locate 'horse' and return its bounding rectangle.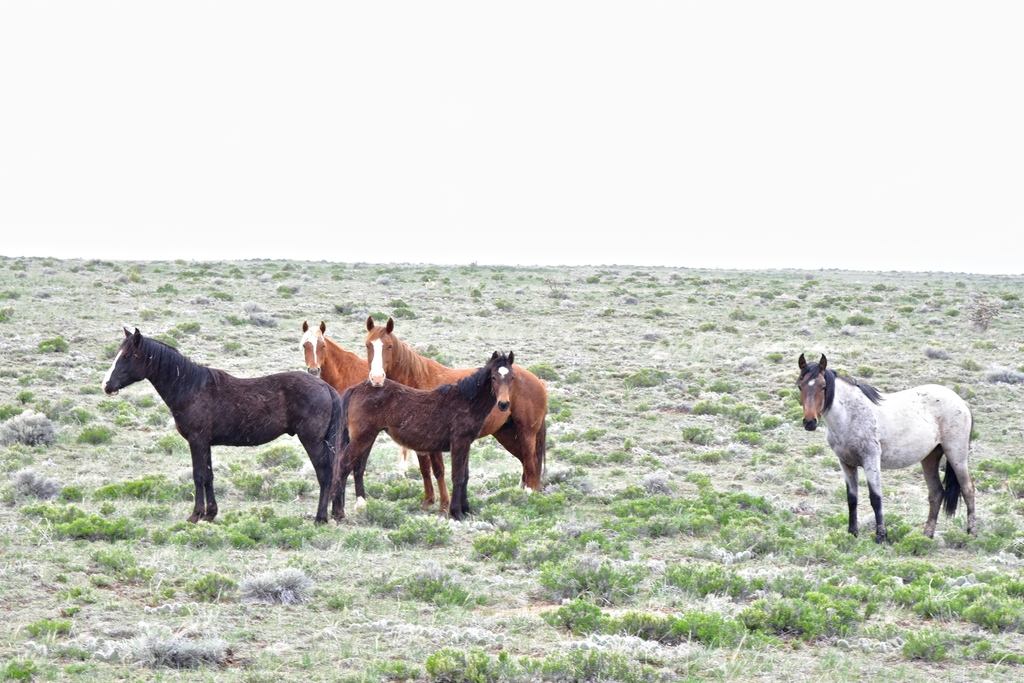
(361, 314, 552, 516).
